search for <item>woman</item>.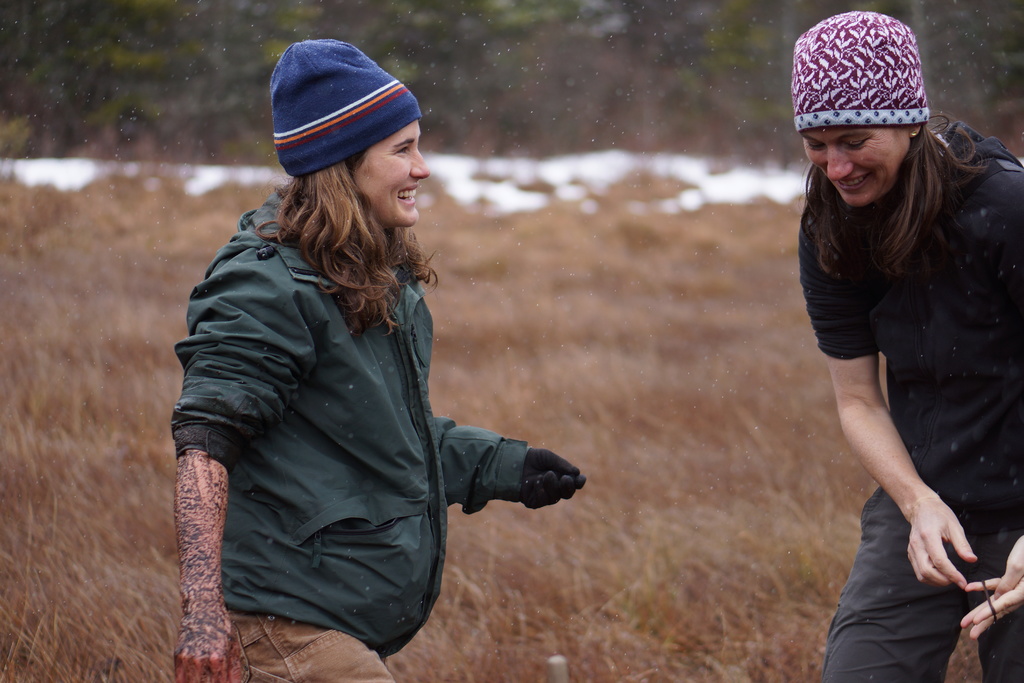
Found at 162, 54, 582, 682.
